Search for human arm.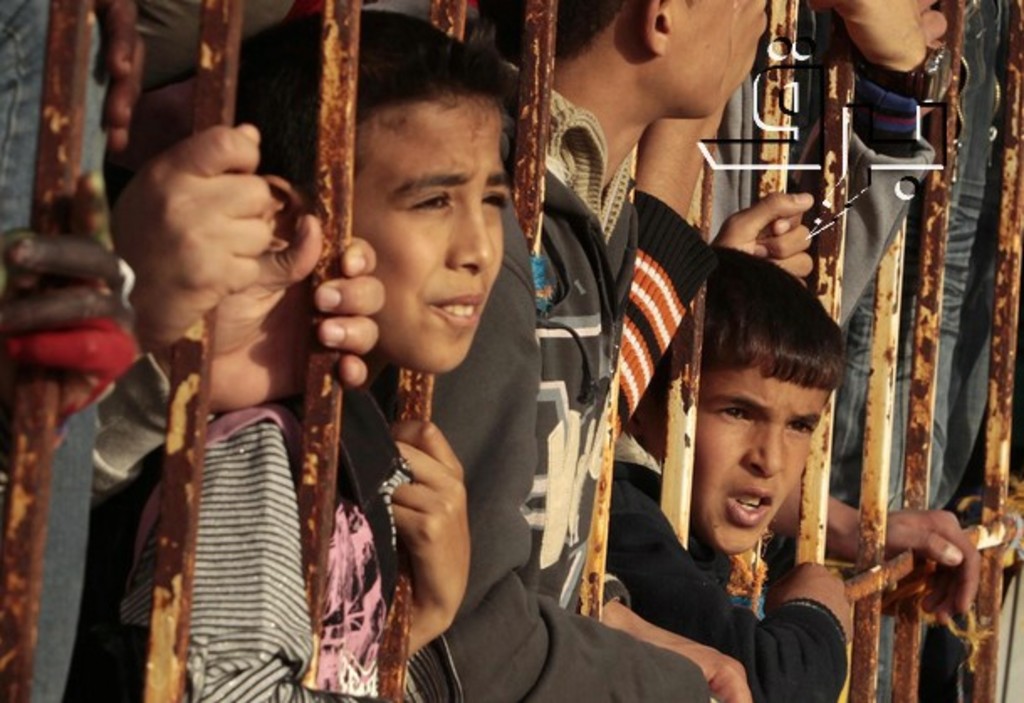
Found at (left=611, top=480, right=858, bottom=701).
